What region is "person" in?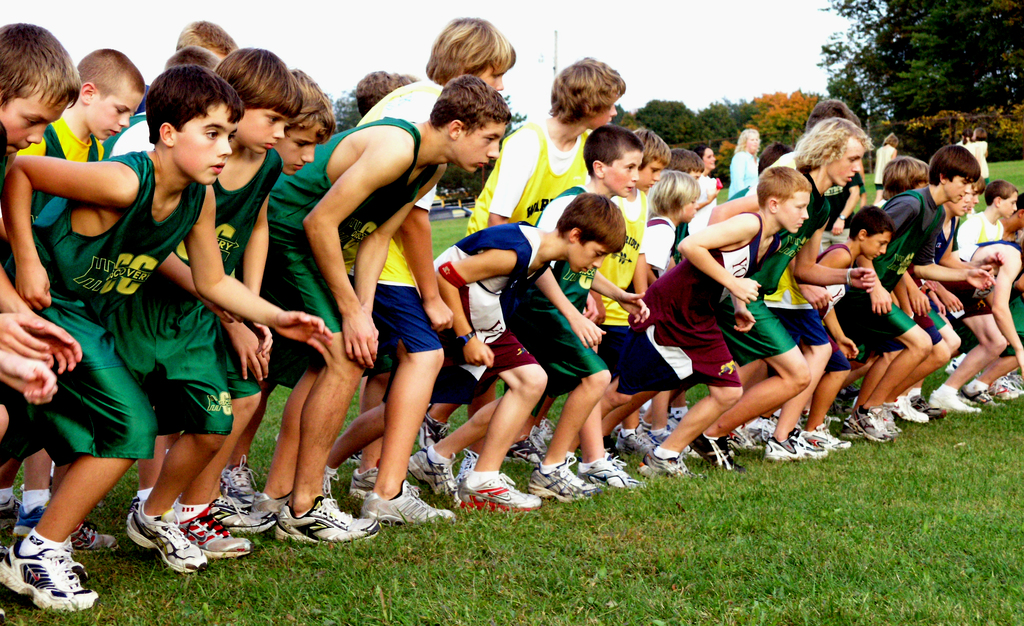
box(266, 70, 510, 548).
